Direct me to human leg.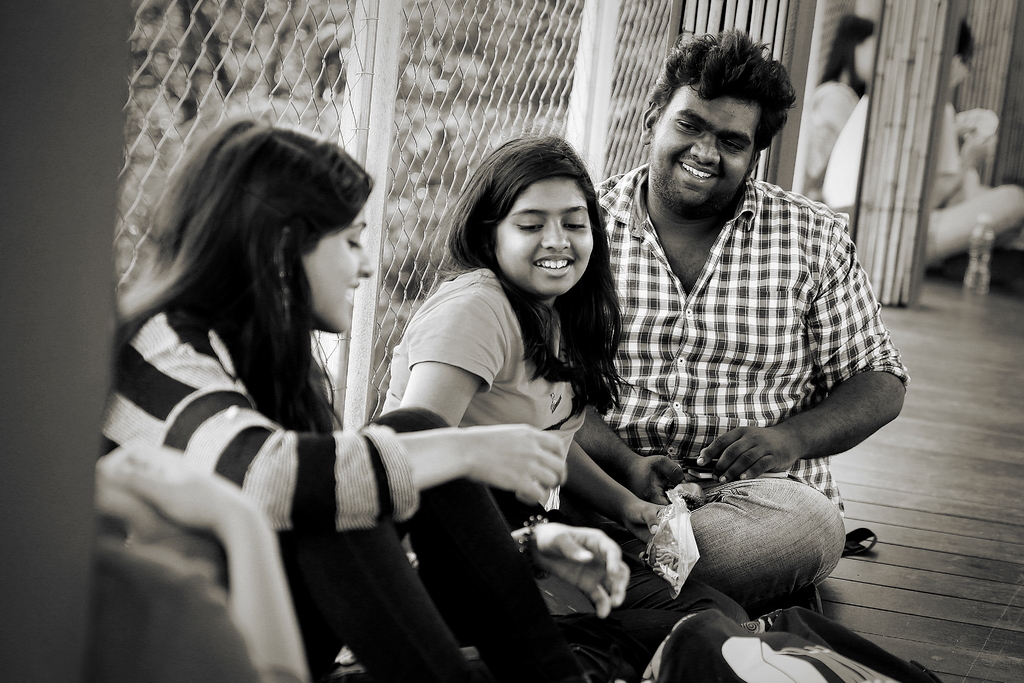
Direction: x1=689 y1=475 x2=848 y2=603.
